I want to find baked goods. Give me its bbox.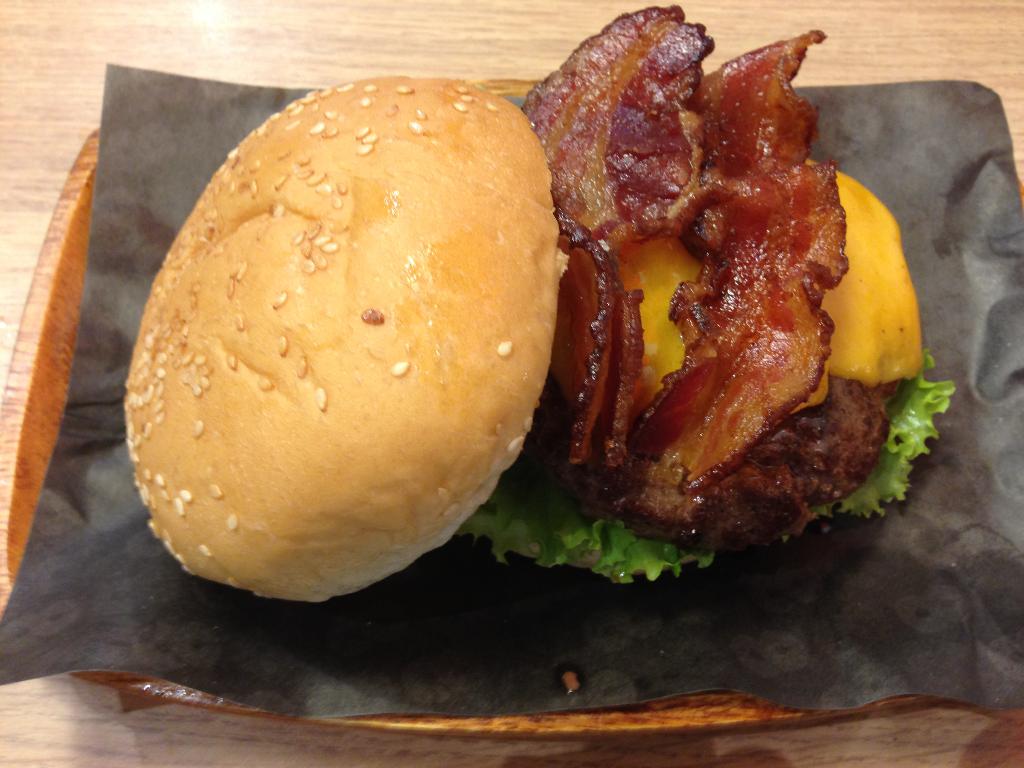
{"left": 548, "top": 378, "right": 902, "bottom": 558}.
